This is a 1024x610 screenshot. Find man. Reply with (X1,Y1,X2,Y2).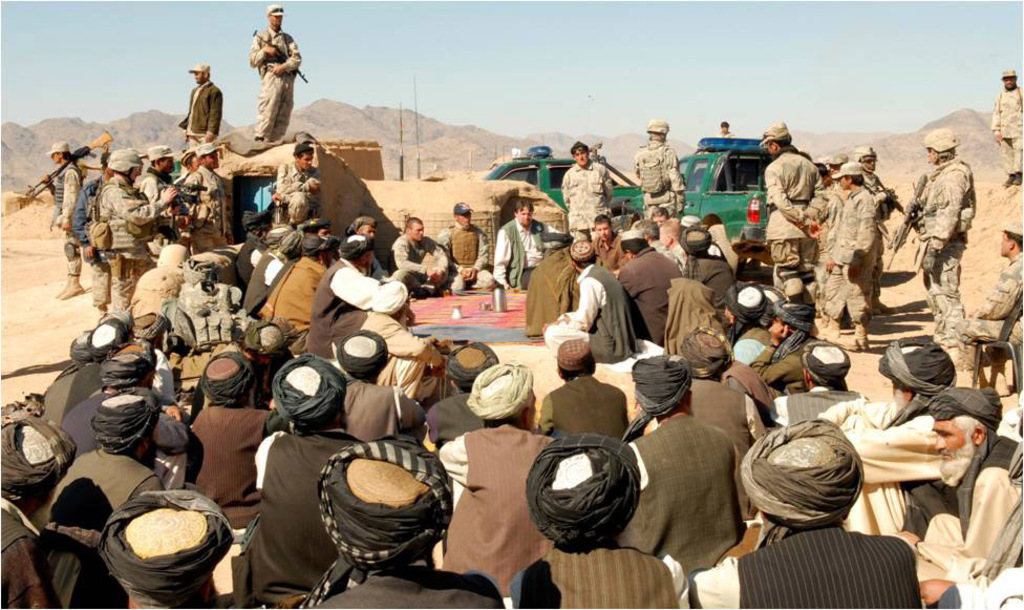
(756,118,825,309).
